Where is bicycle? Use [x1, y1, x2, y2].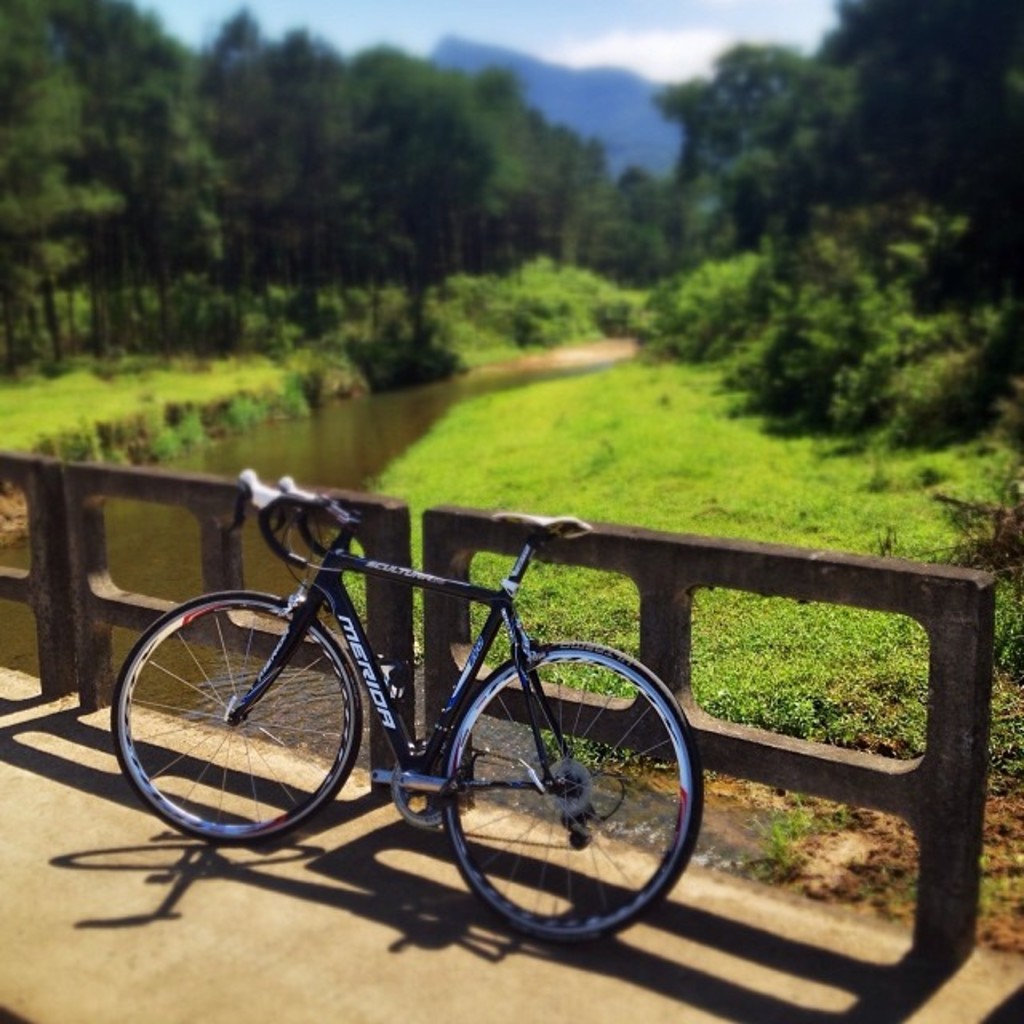
[117, 478, 702, 936].
